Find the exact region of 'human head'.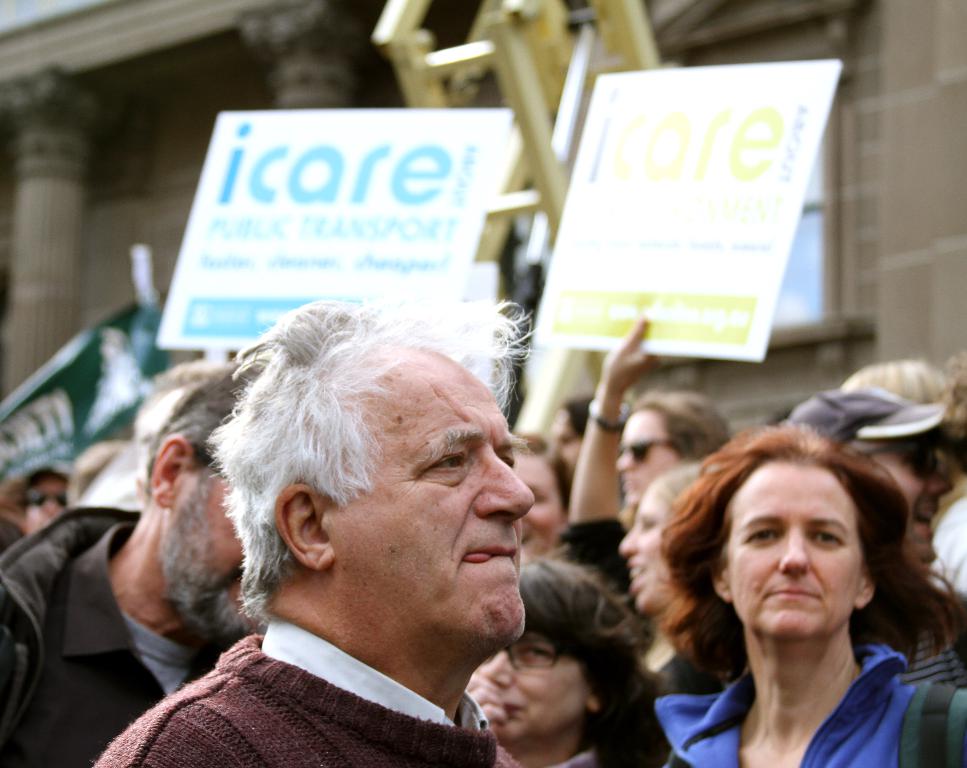
Exact region: (470, 562, 610, 743).
